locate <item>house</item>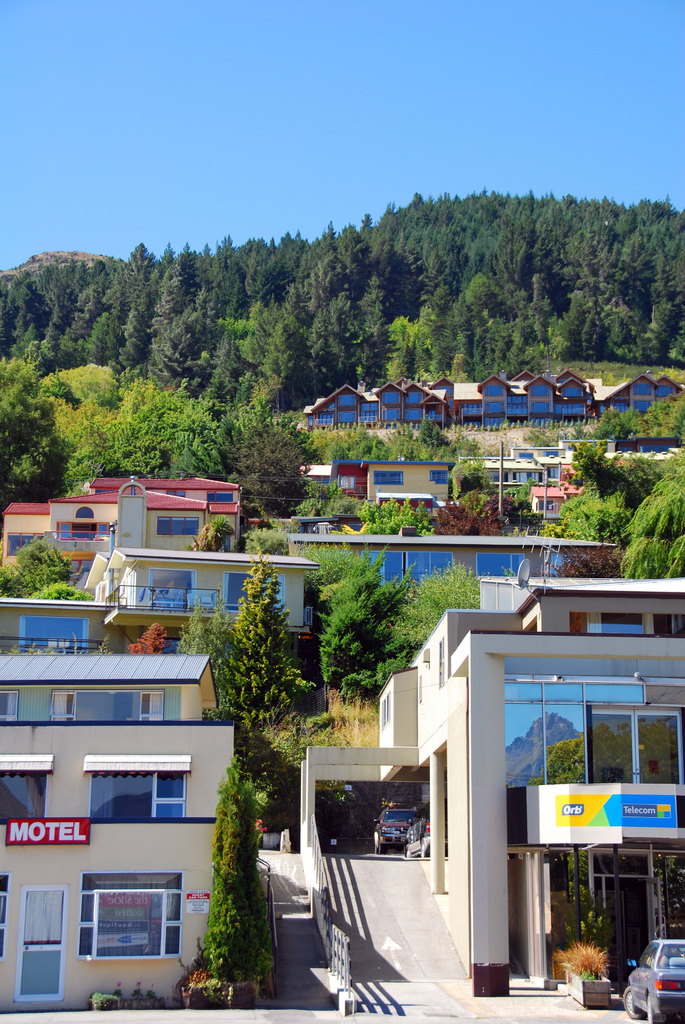
{"left": 0, "top": 552, "right": 315, "bottom": 652}
